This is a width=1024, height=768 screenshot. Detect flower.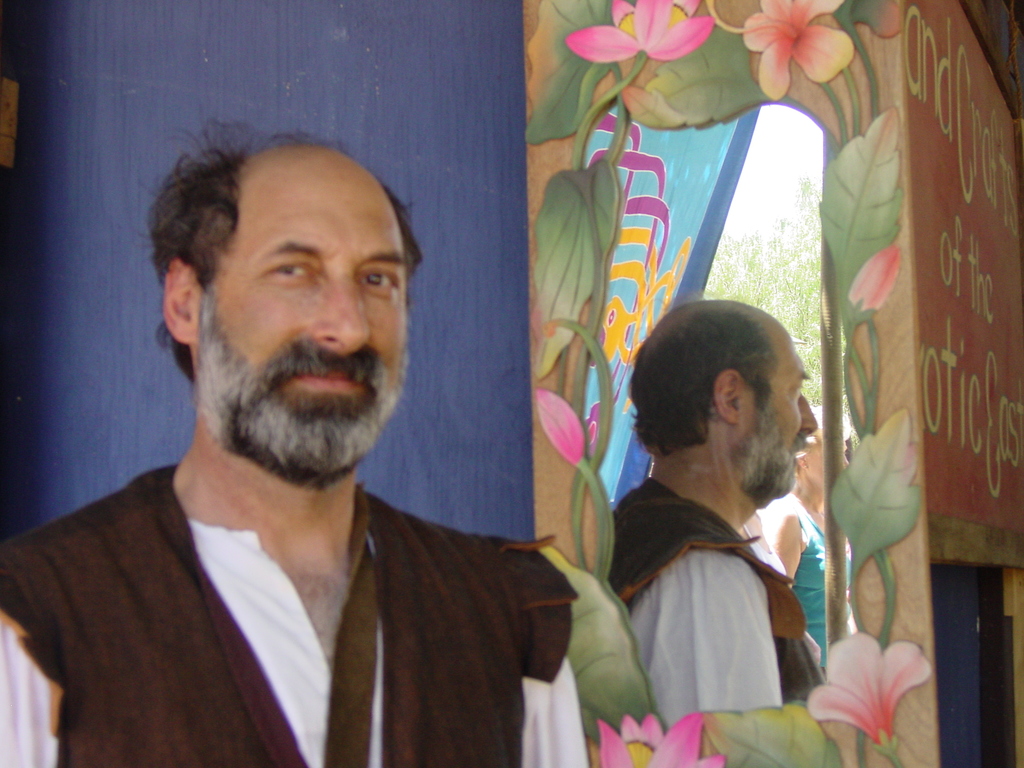
locate(829, 634, 931, 753).
